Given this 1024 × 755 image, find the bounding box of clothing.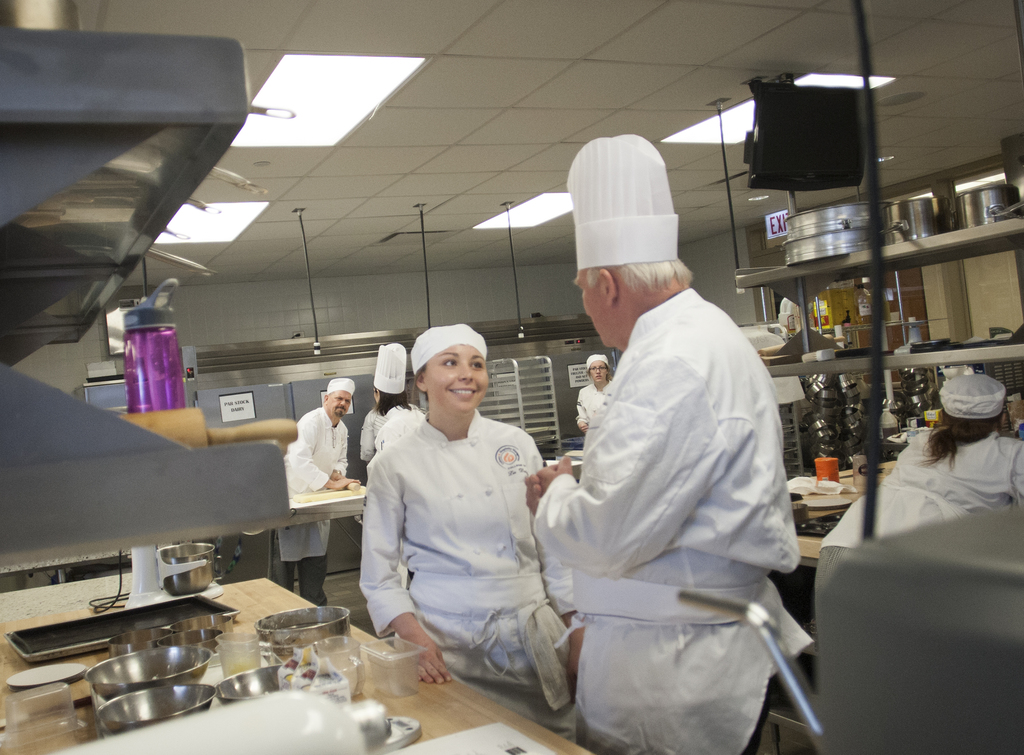
{"x1": 812, "y1": 430, "x2": 1023, "y2": 623}.
